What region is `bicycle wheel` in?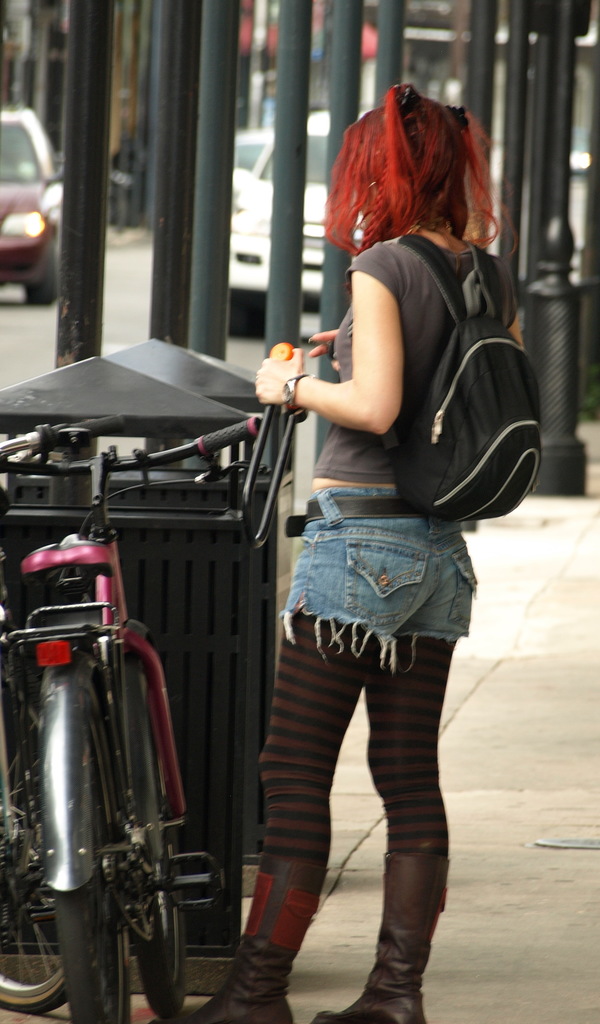
<bbox>0, 627, 116, 1014</bbox>.
